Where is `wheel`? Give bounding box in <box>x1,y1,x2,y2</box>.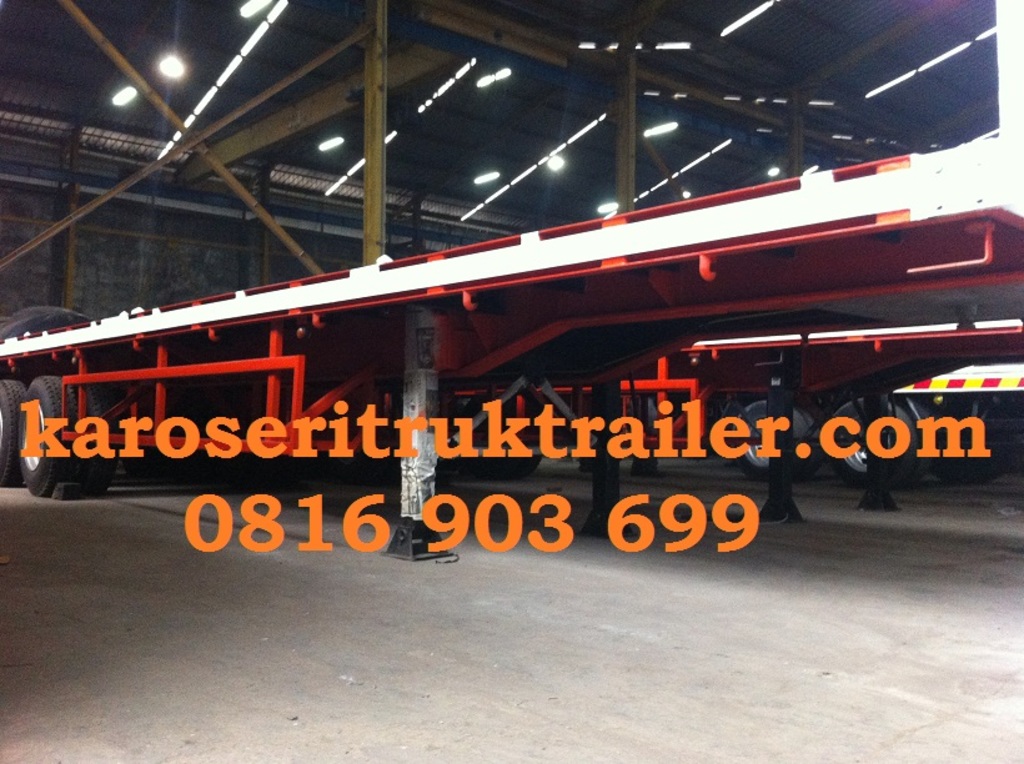
<box>737,401,810,471</box>.
